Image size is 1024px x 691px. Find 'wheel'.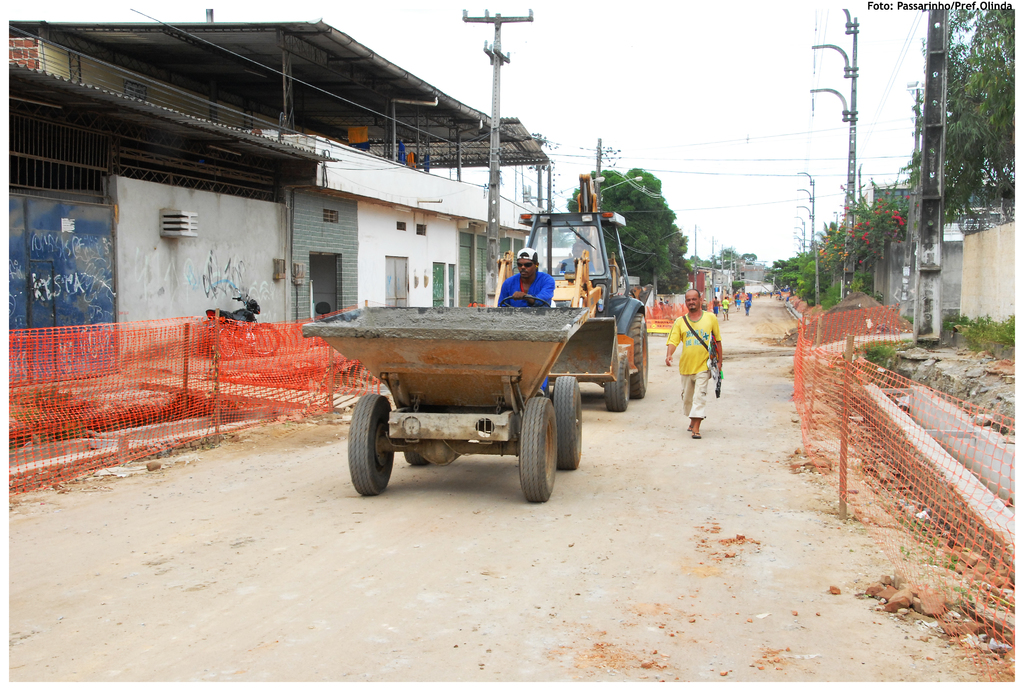
l=552, t=375, r=585, b=471.
